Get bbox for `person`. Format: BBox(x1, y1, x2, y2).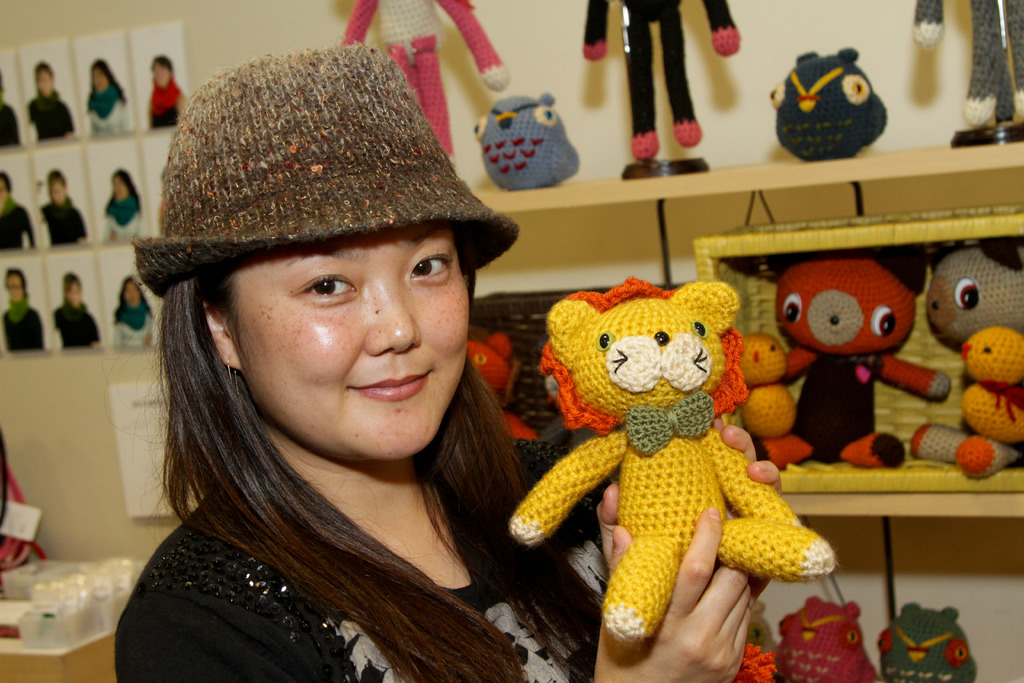
BBox(895, 0, 1023, 140).
